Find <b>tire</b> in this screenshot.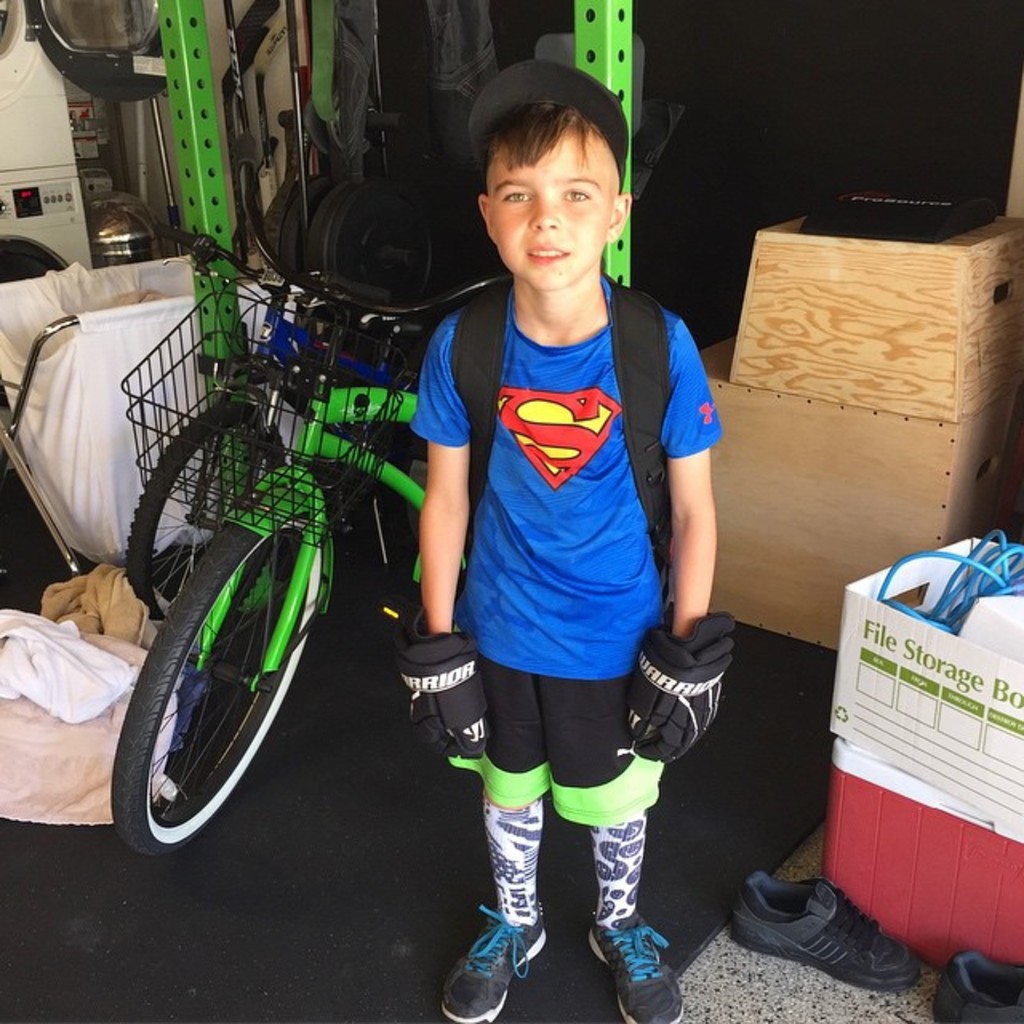
The bounding box for <b>tire</b> is <box>110,490,322,846</box>.
